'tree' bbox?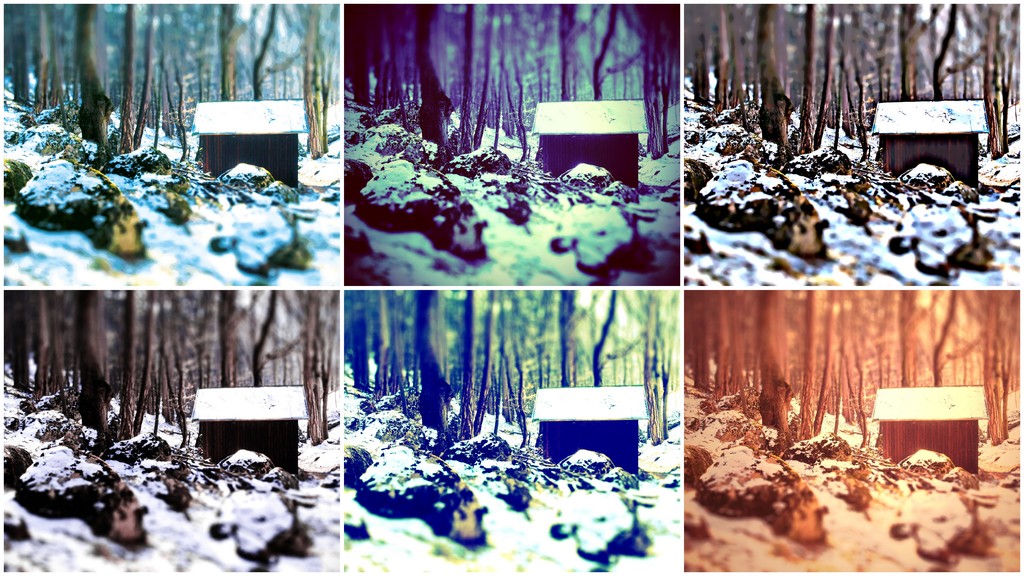
rect(916, 0, 963, 89)
